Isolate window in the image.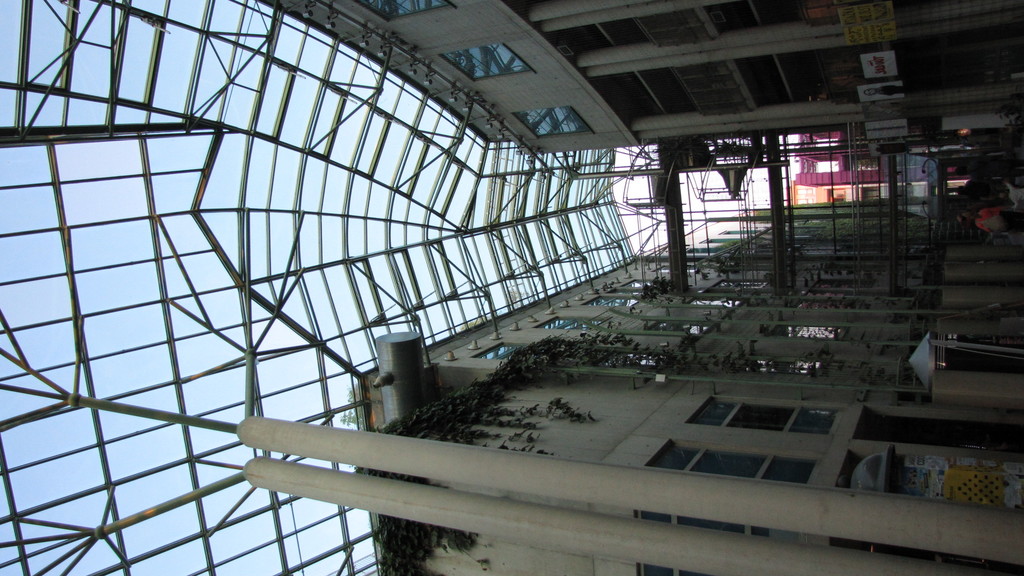
Isolated region: region(680, 397, 840, 433).
